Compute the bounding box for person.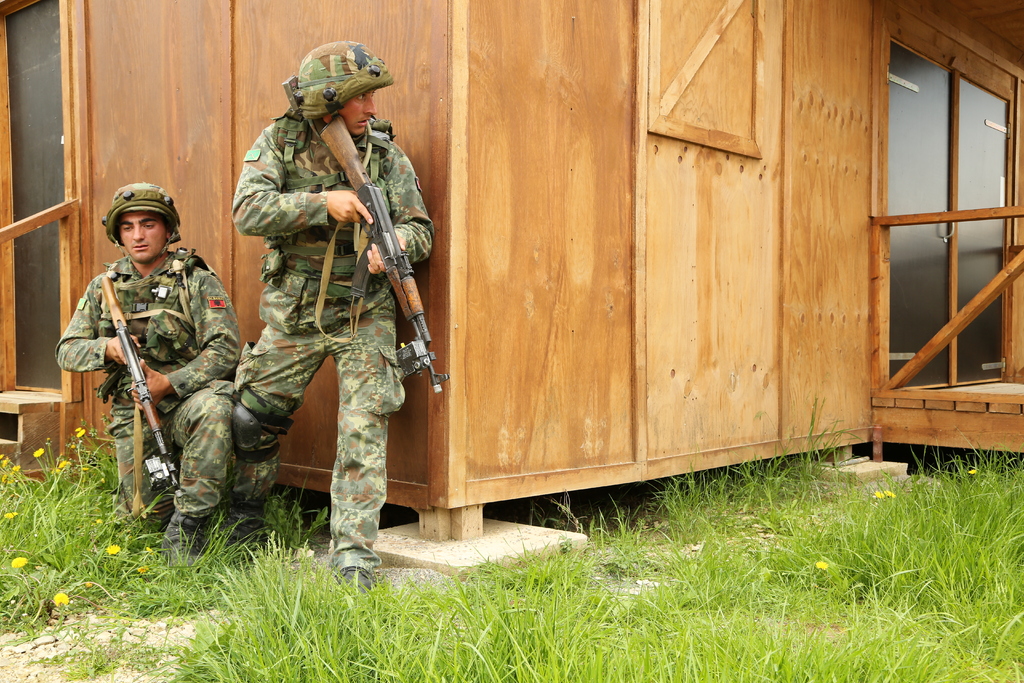
BBox(223, 47, 420, 586).
